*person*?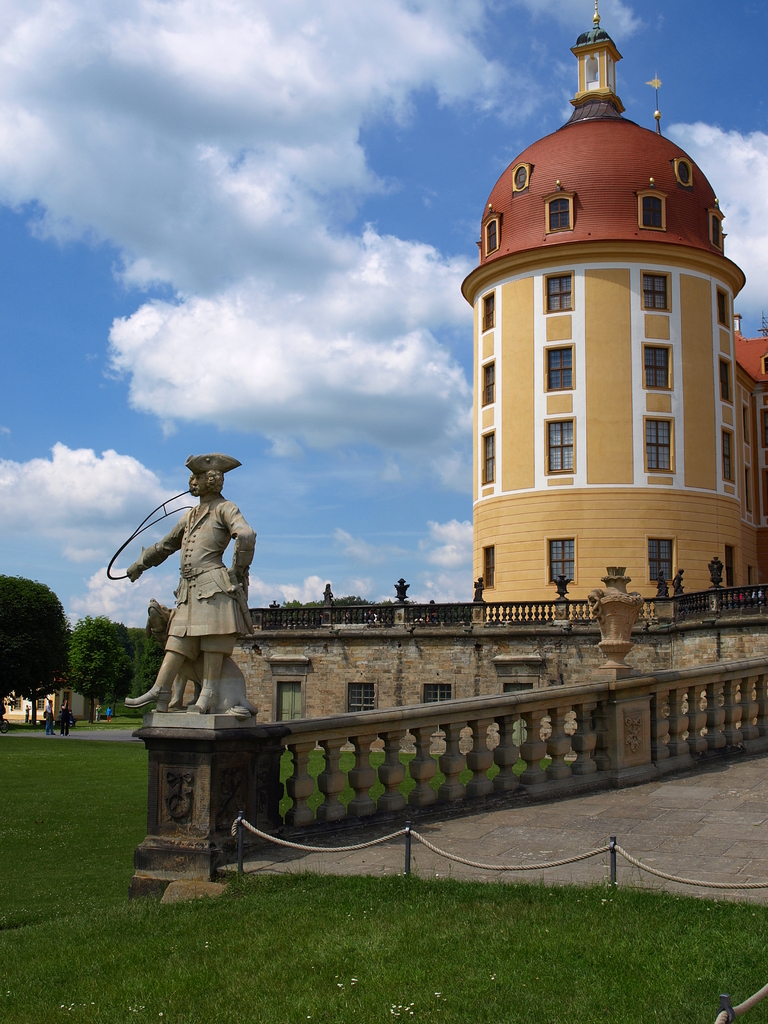
47:703:61:743
